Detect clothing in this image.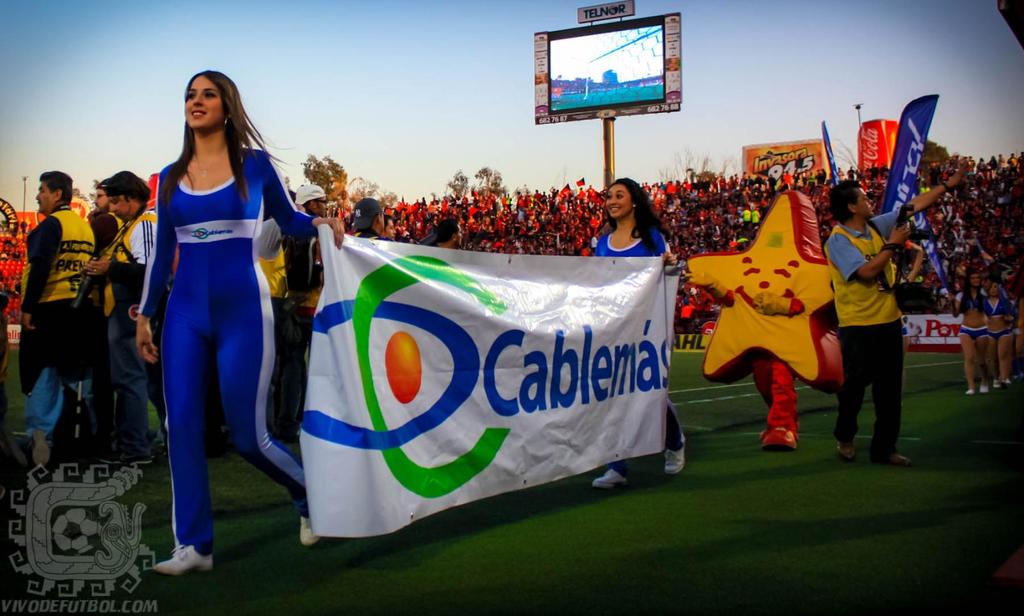
Detection: [left=15, top=208, right=111, bottom=386].
